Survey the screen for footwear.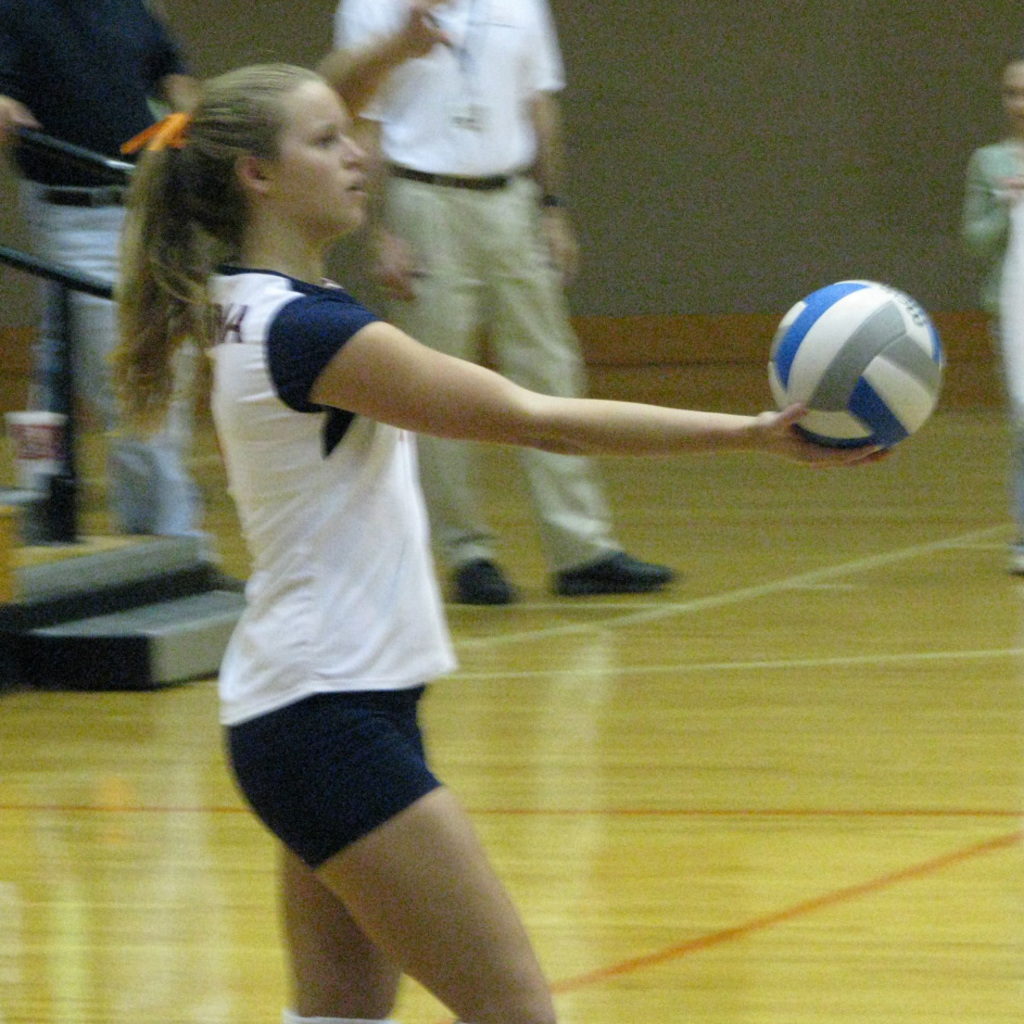
Survey found: region(552, 540, 678, 592).
